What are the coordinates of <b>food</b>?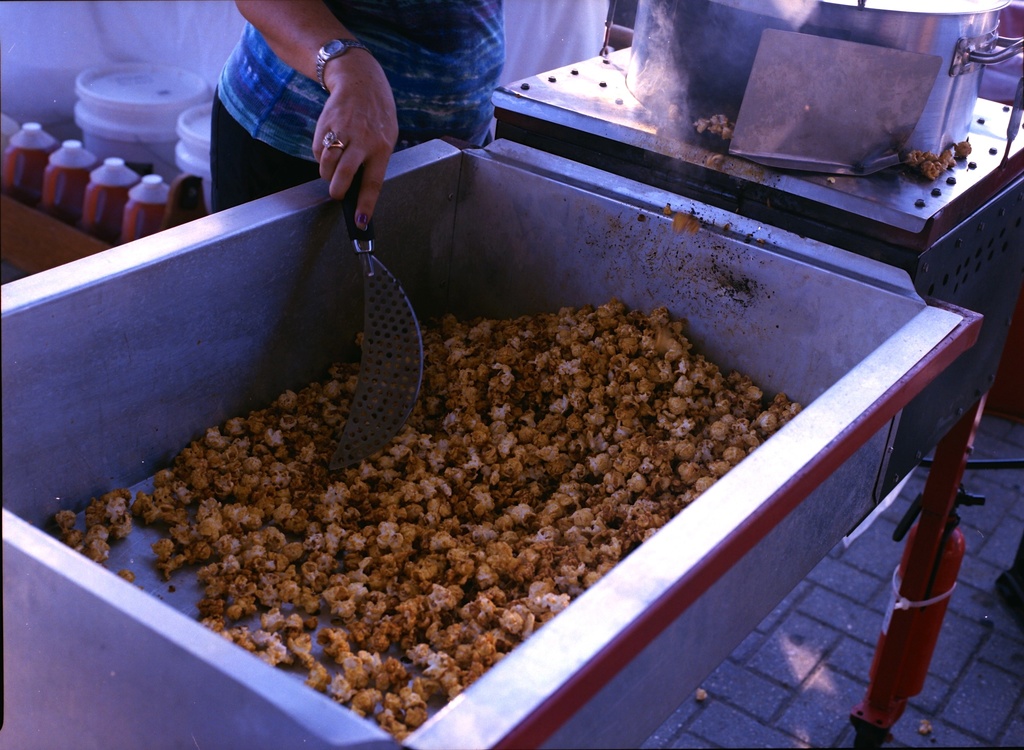
pyautogui.locateOnScreen(697, 687, 706, 701).
